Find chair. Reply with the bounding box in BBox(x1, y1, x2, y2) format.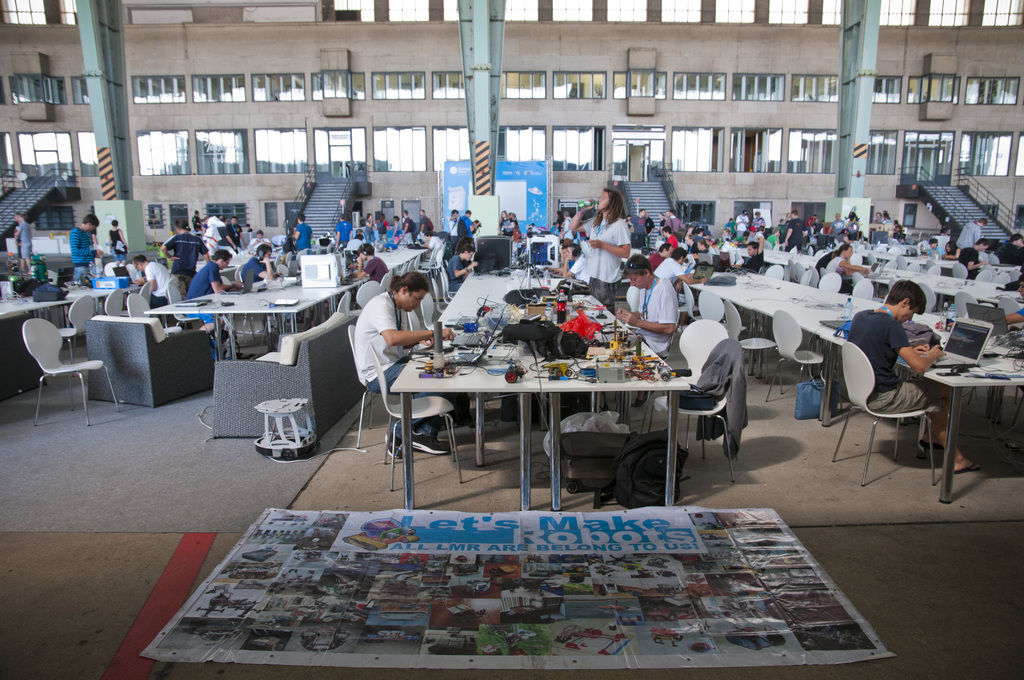
BBox(349, 325, 414, 448).
